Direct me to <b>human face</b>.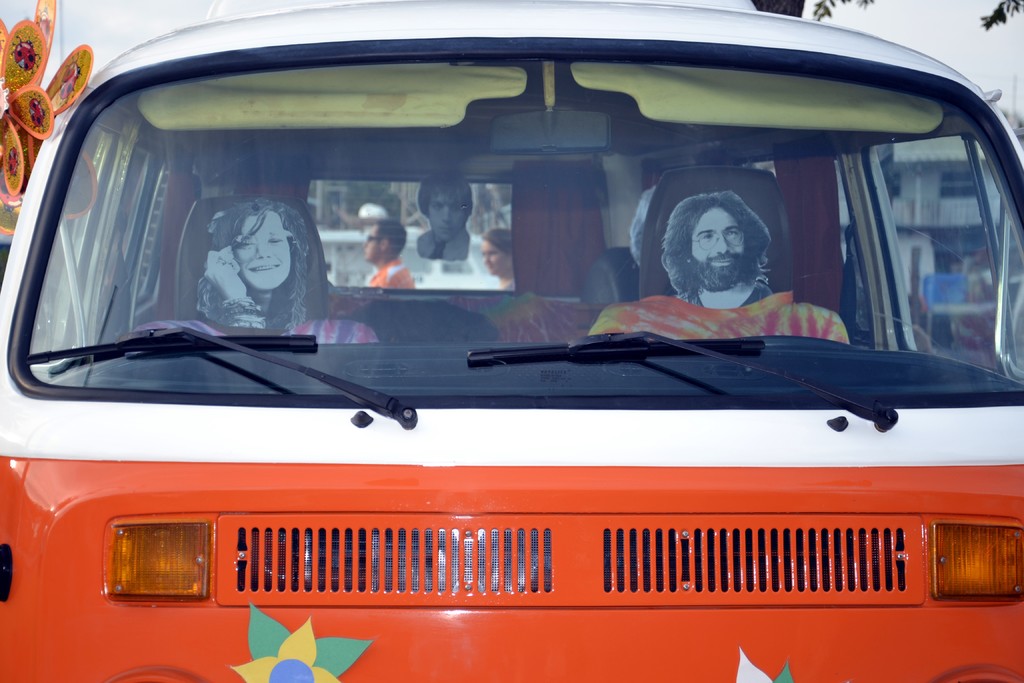
Direction: [692, 208, 748, 288].
